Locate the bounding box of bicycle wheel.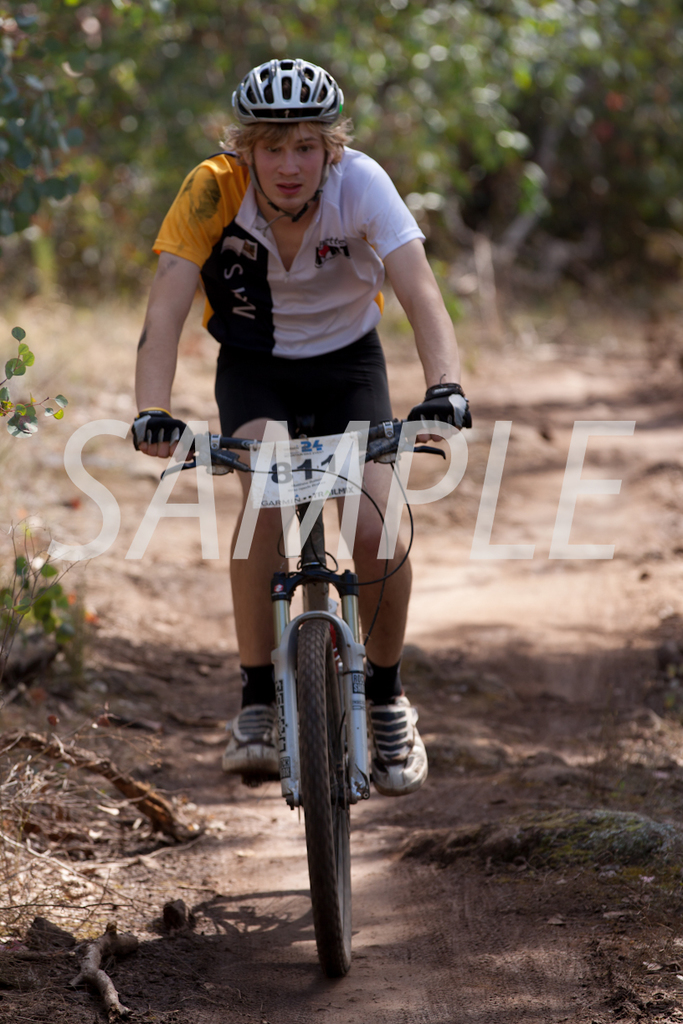
Bounding box: x1=296 y1=617 x2=358 y2=978.
